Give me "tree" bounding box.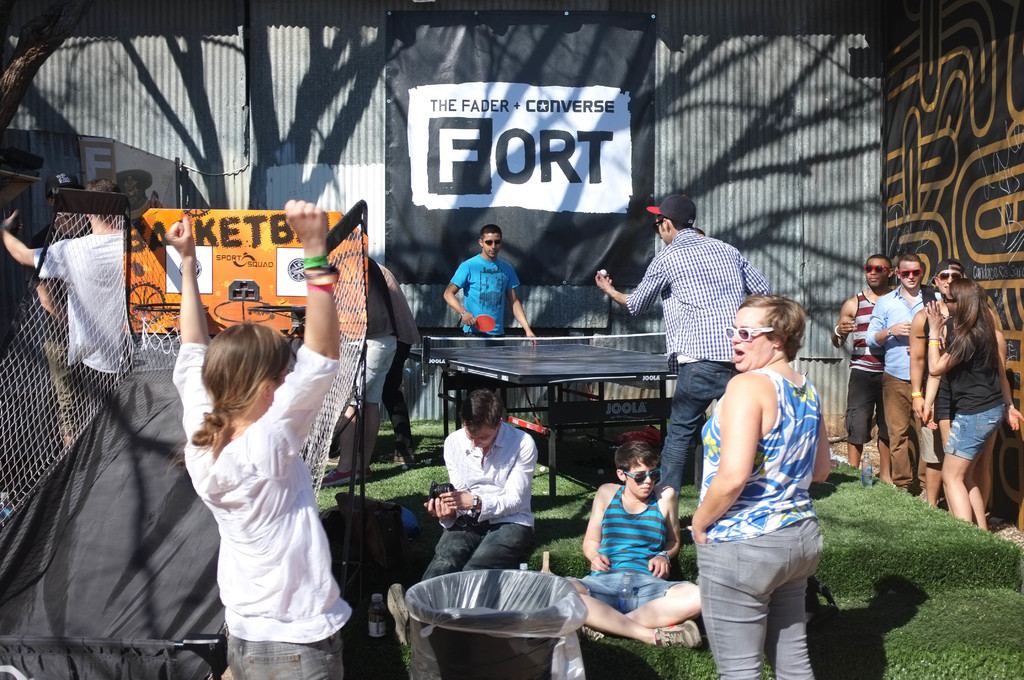
locate(0, 0, 95, 135).
